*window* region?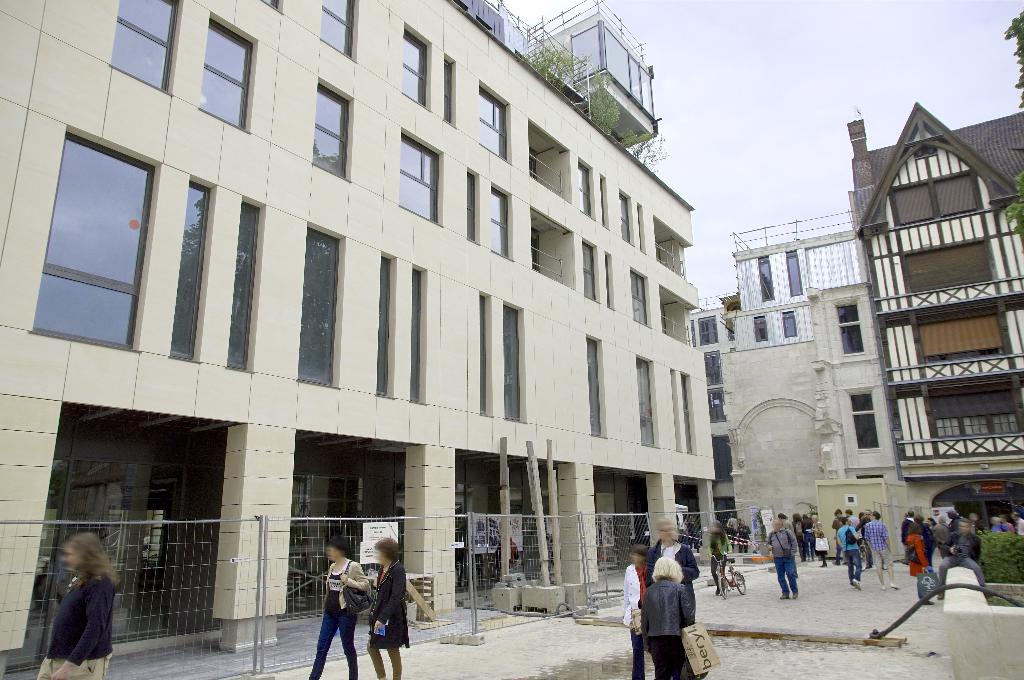
bbox(396, 26, 426, 103)
